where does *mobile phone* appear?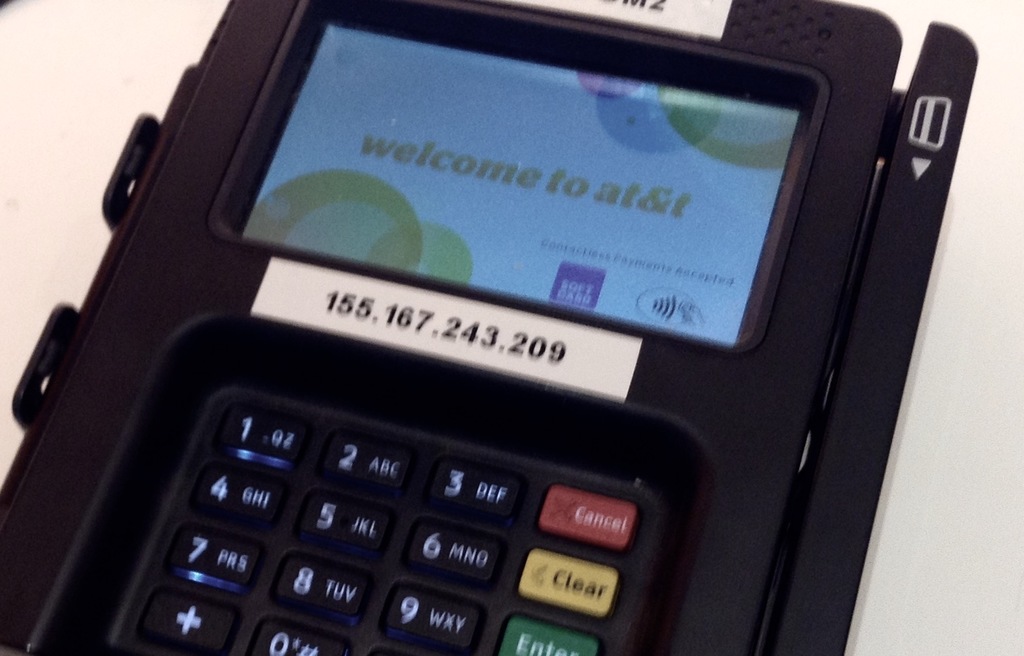
Appears at 5/20/924/631.
